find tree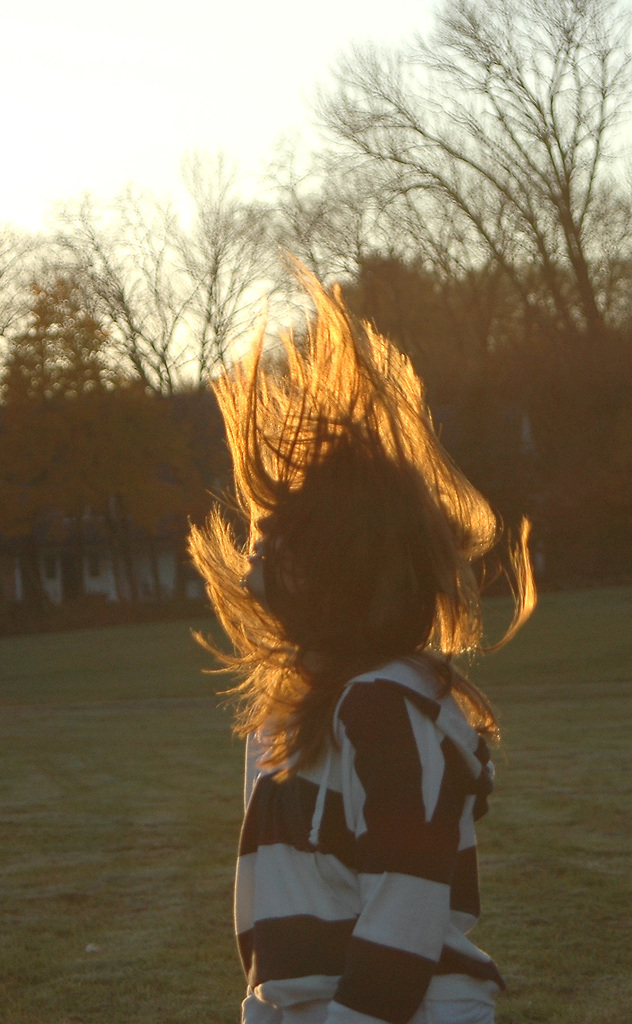
[327, 36, 614, 404]
